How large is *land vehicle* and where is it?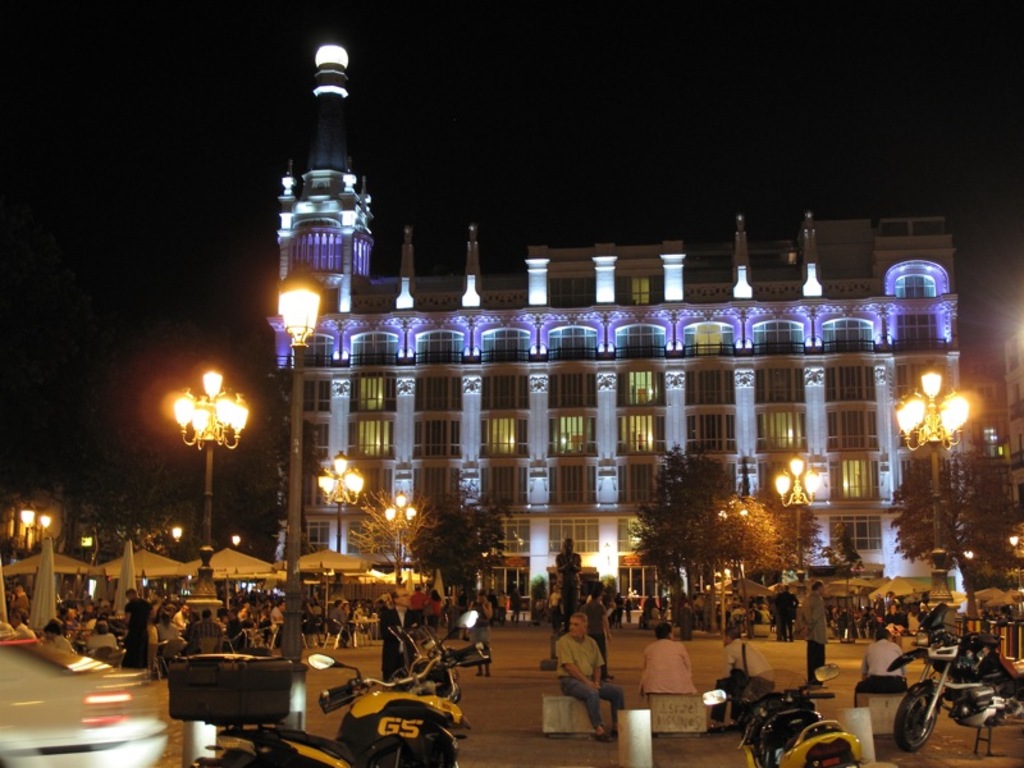
Bounding box: [left=193, top=607, right=490, bottom=767].
